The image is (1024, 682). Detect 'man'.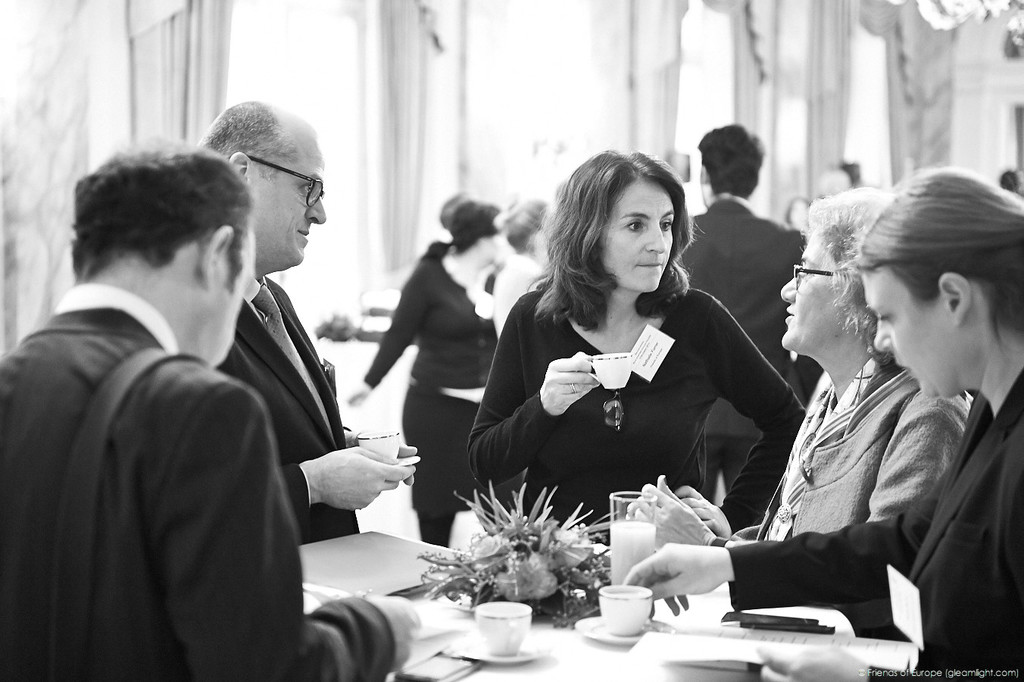
Detection: bbox(679, 121, 804, 397).
